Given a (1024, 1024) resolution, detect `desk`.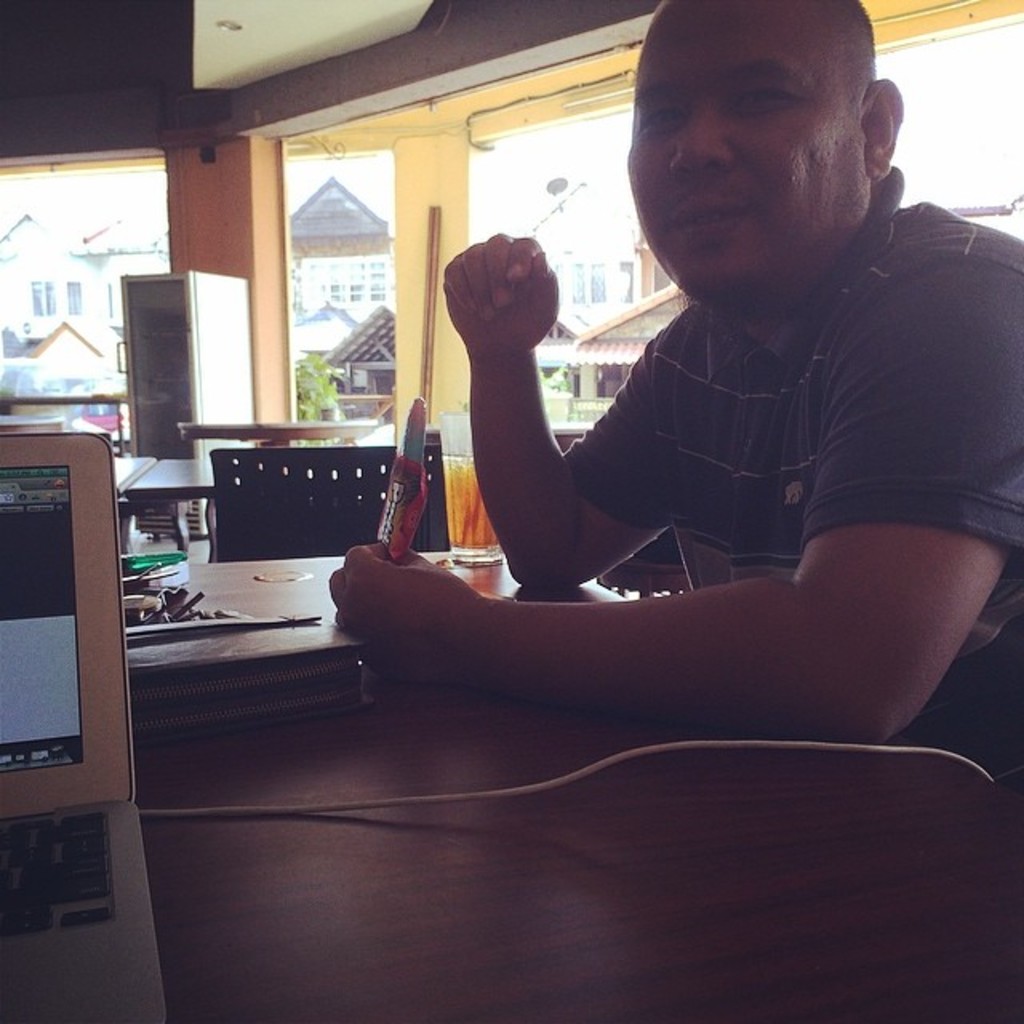
0/544/1022/1022.
